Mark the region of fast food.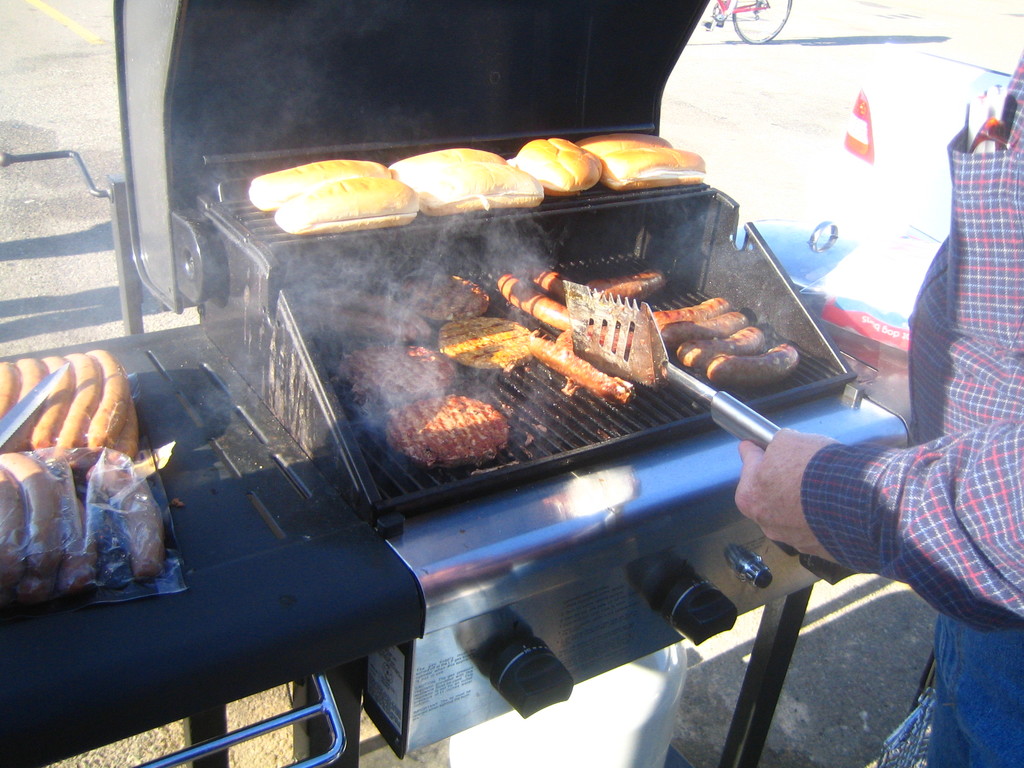
Region: detection(273, 145, 415, 225).
